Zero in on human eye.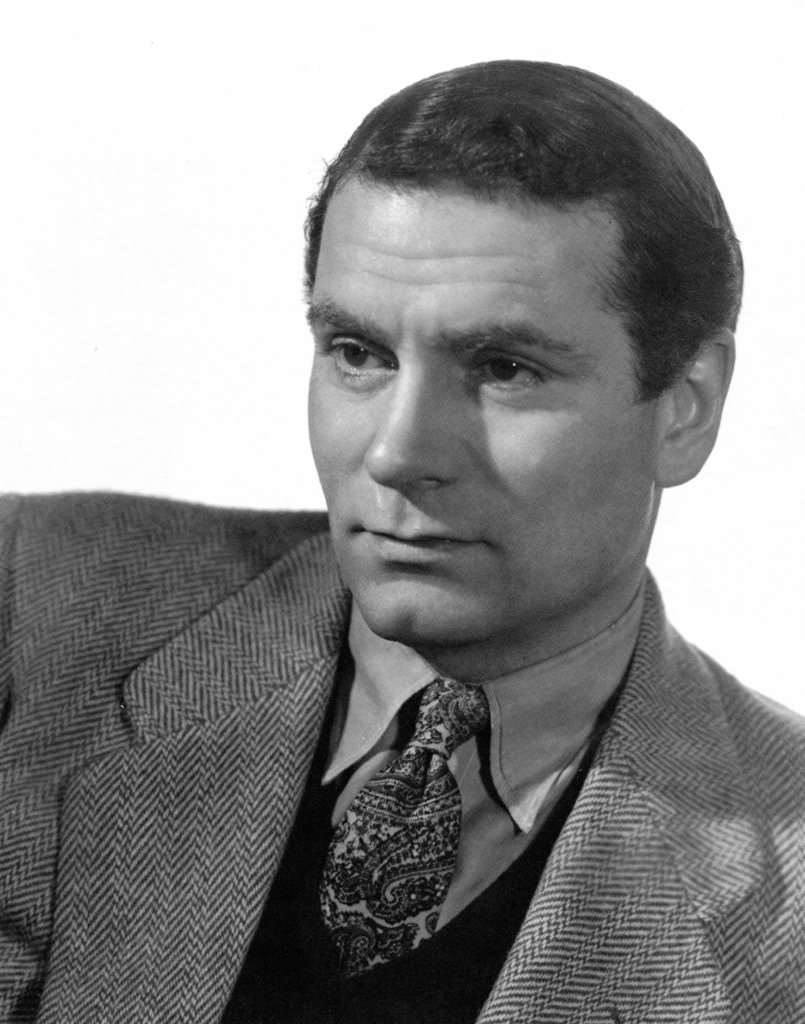
Zeroed in: select_region(332, 308, 405, 381).
